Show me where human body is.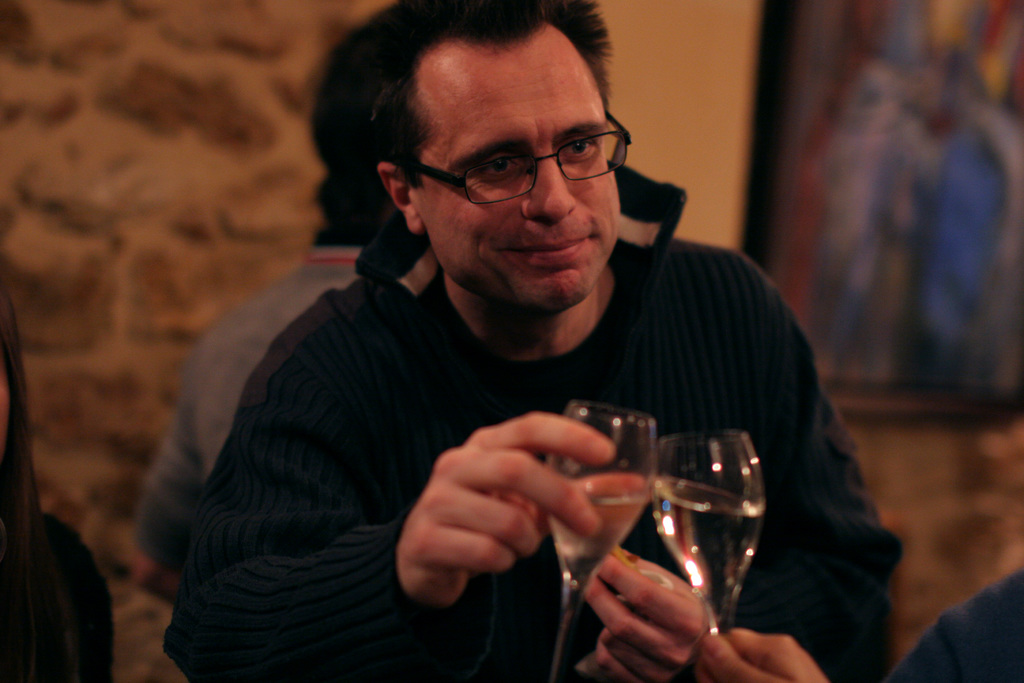
human body is at 127:19:384:578.
